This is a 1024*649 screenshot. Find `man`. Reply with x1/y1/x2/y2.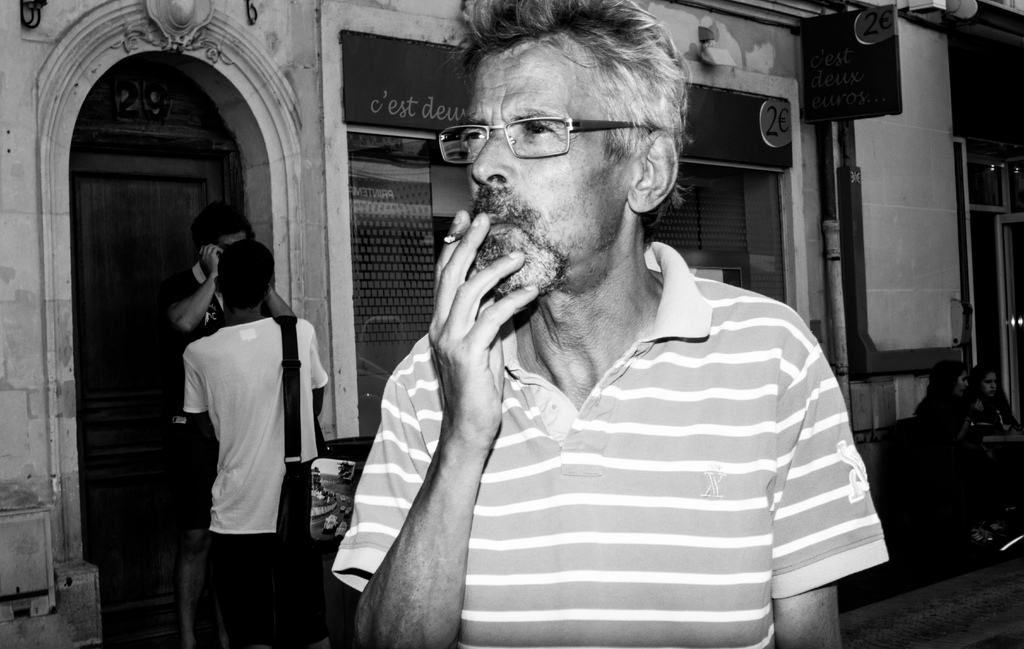
163/202/295/543.
